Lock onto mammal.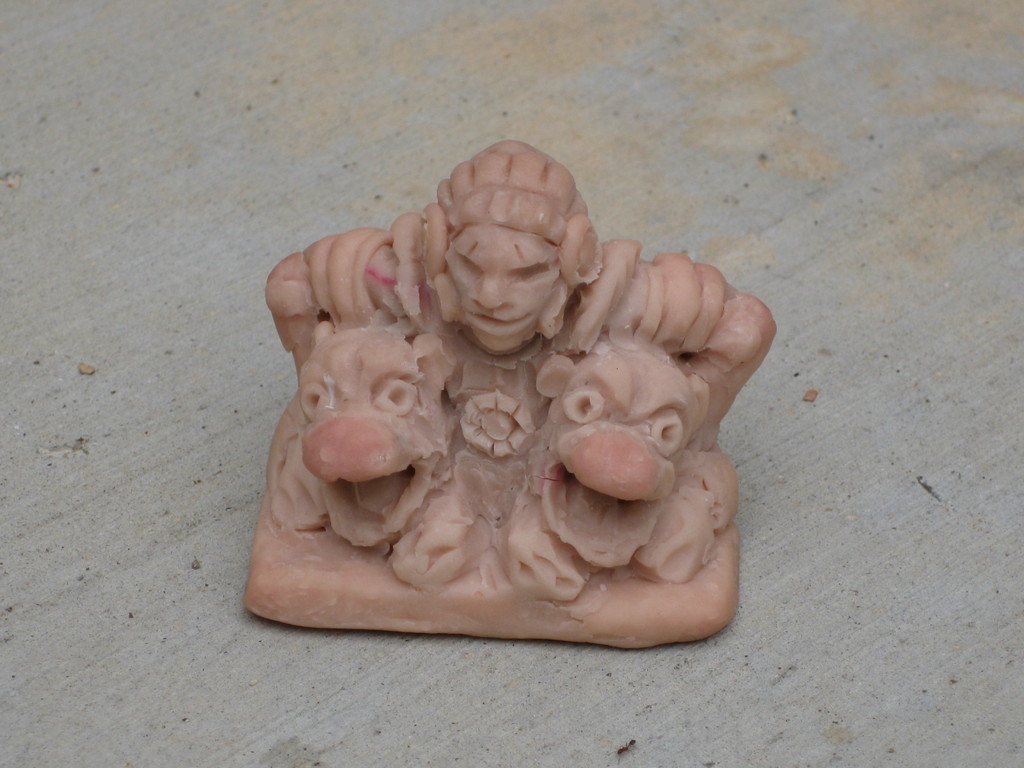
Locked: detection(504, 340, 718, 604).
